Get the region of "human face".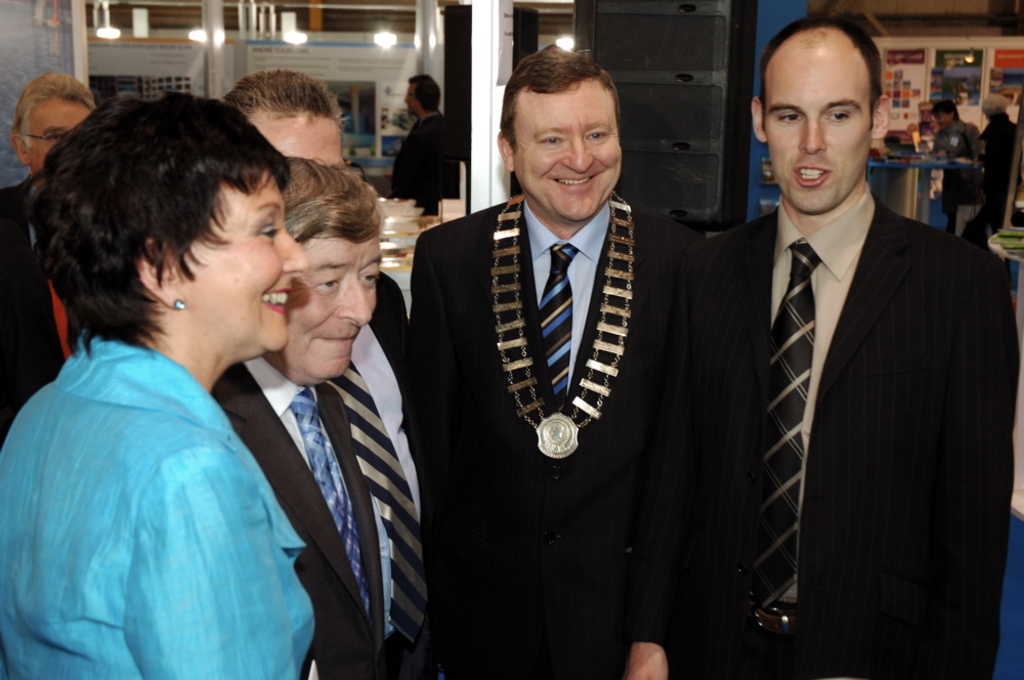
940/111/952/124.
